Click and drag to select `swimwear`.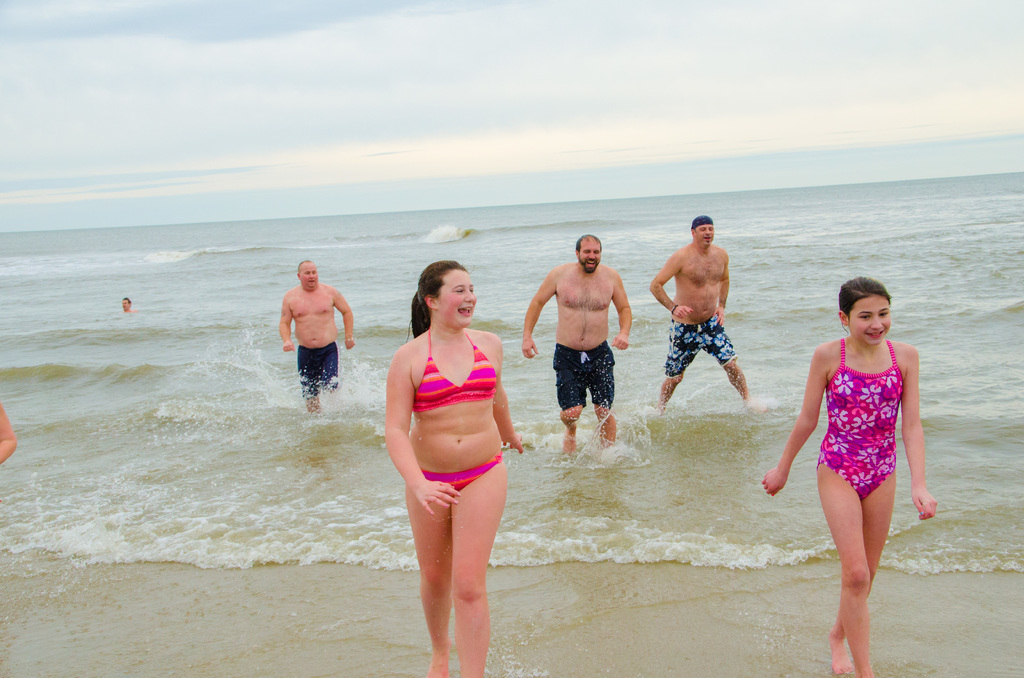
Selection: (left=546, top=337, right=626, bottom=412).
